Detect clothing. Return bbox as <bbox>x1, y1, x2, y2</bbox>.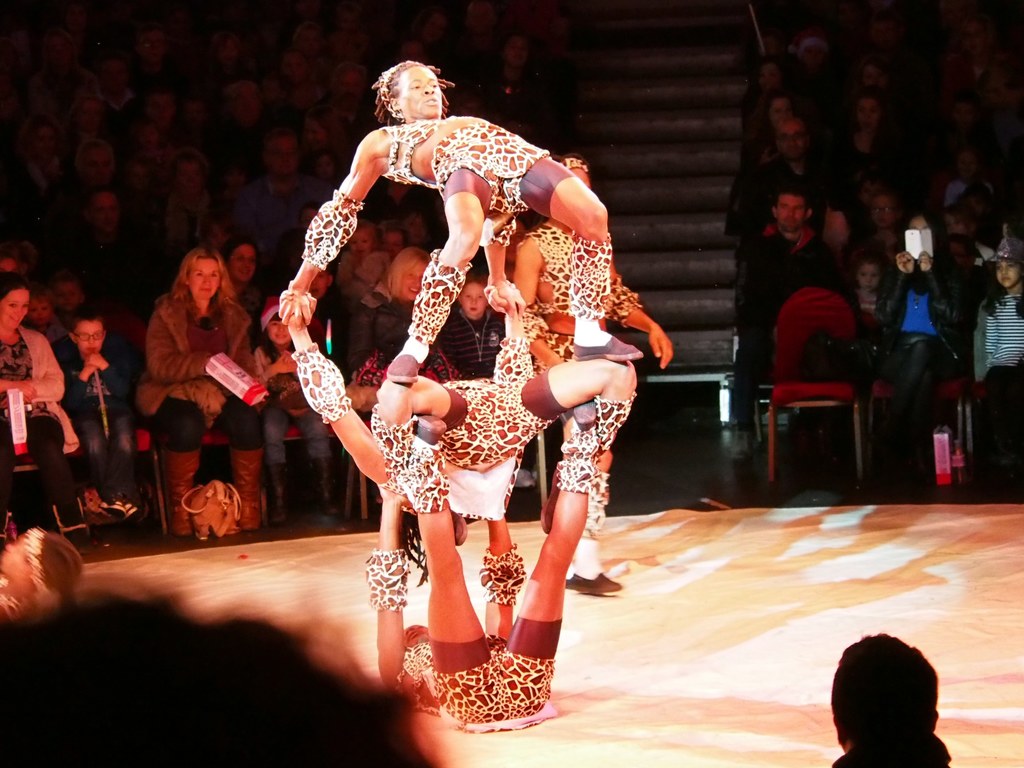
<bbox>127, 246, 242, 508</bbox>.
